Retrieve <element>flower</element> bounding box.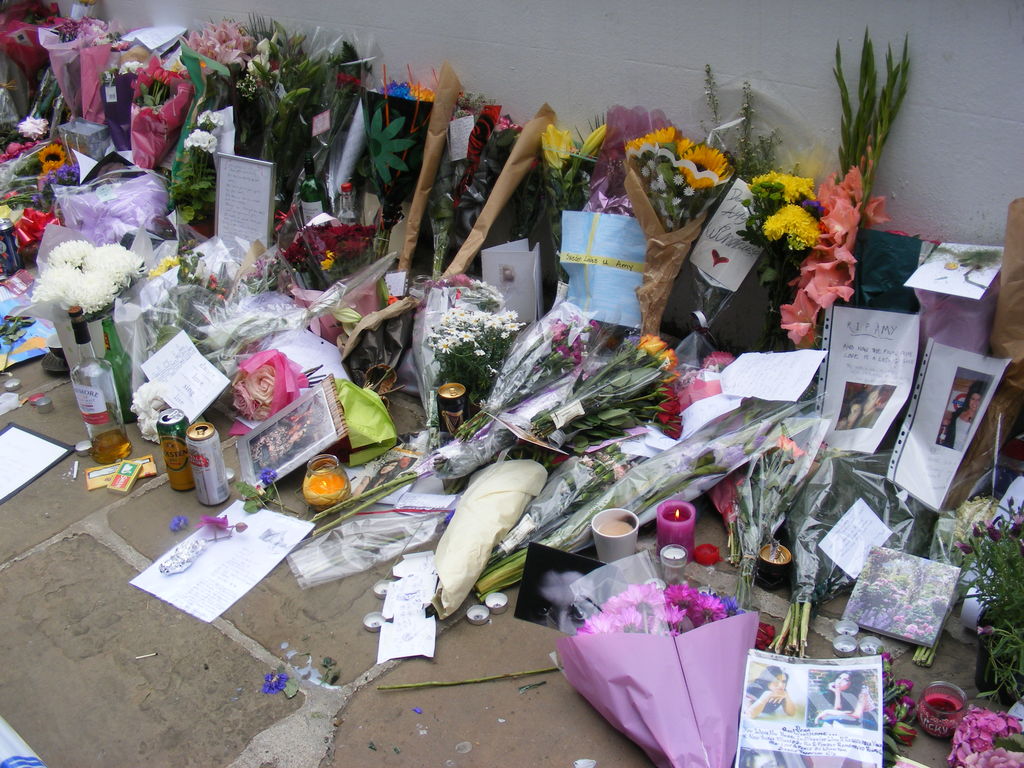
Bounding box: 242 252 278 286.
